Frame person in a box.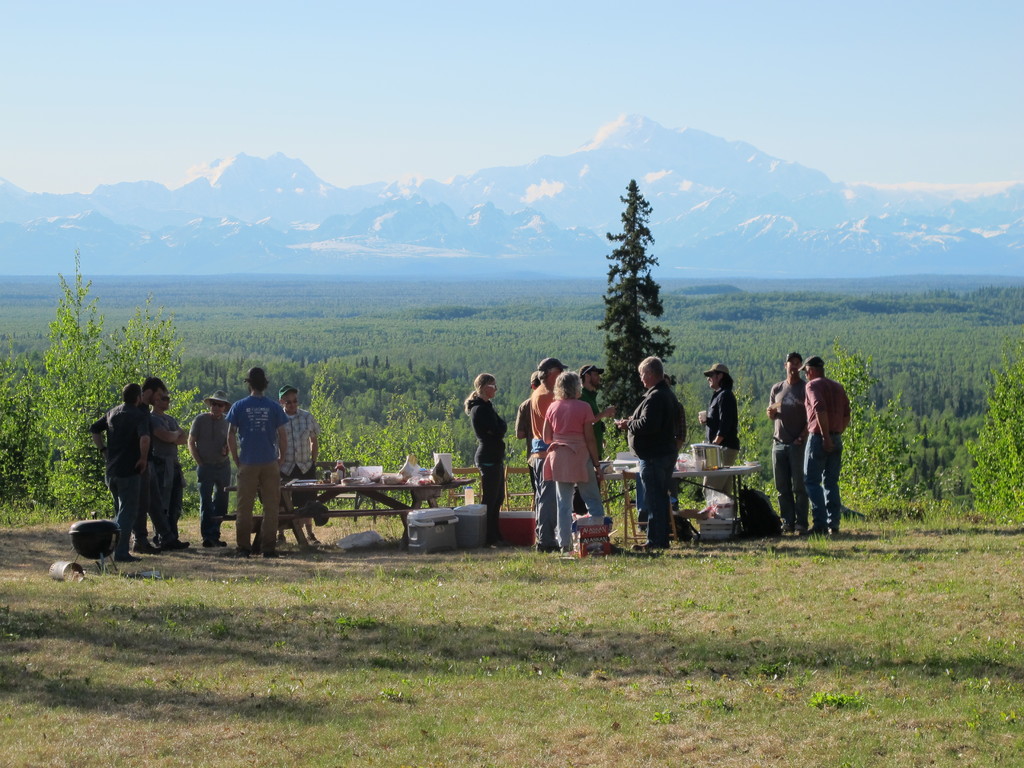
bbox=[802, 351, 851, 534].
